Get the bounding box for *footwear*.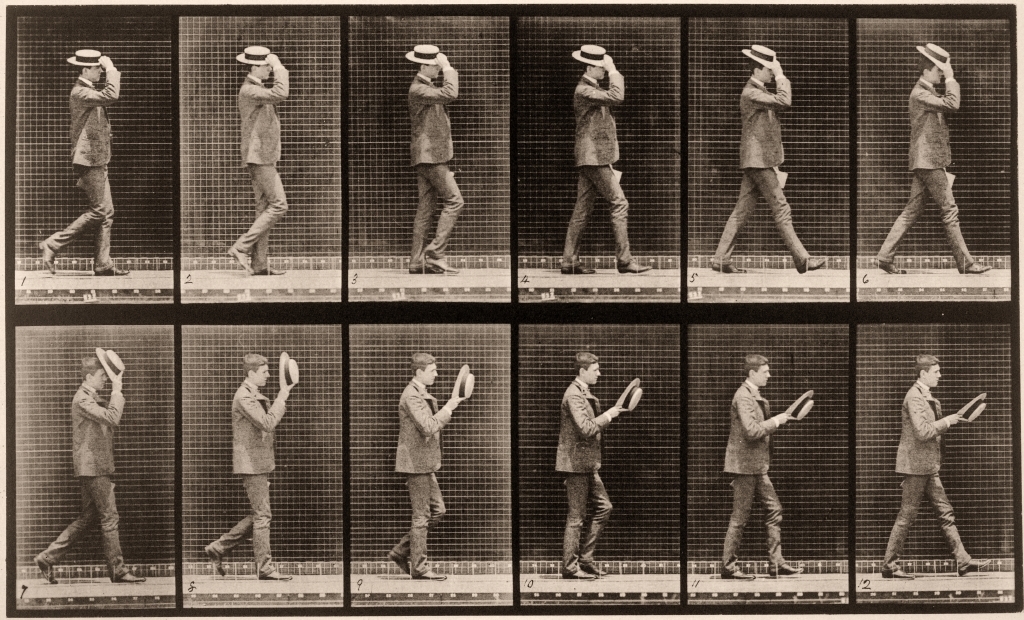
<region>428, 251, 459, 275</region>.
